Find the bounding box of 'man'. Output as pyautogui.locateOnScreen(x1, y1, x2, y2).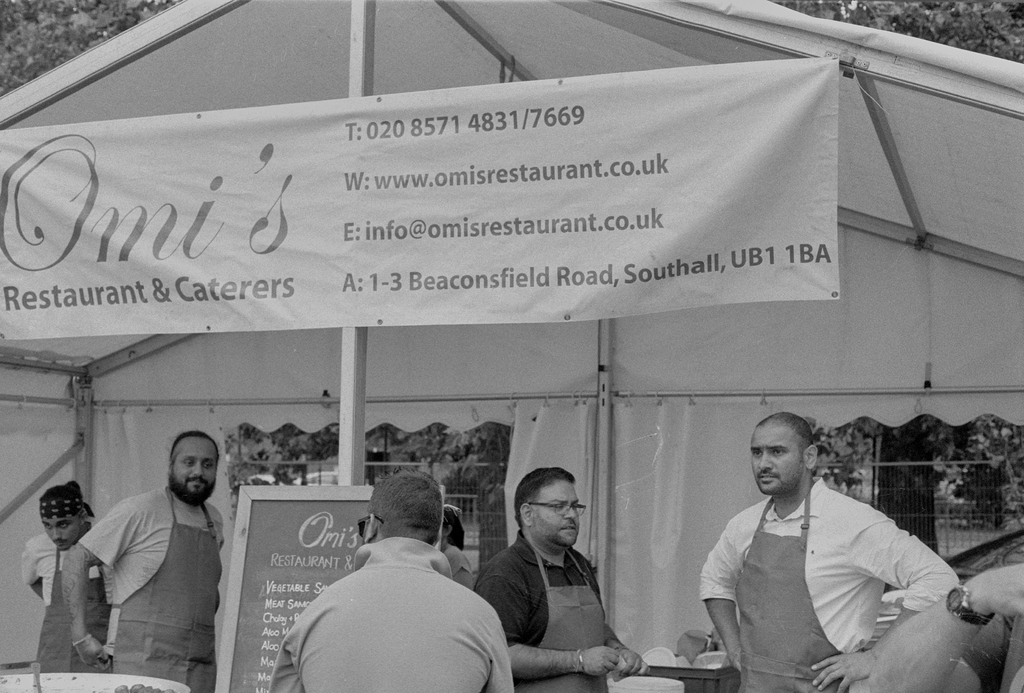
pyautogui.locateOnScreen(287, 484, 509, 689).
